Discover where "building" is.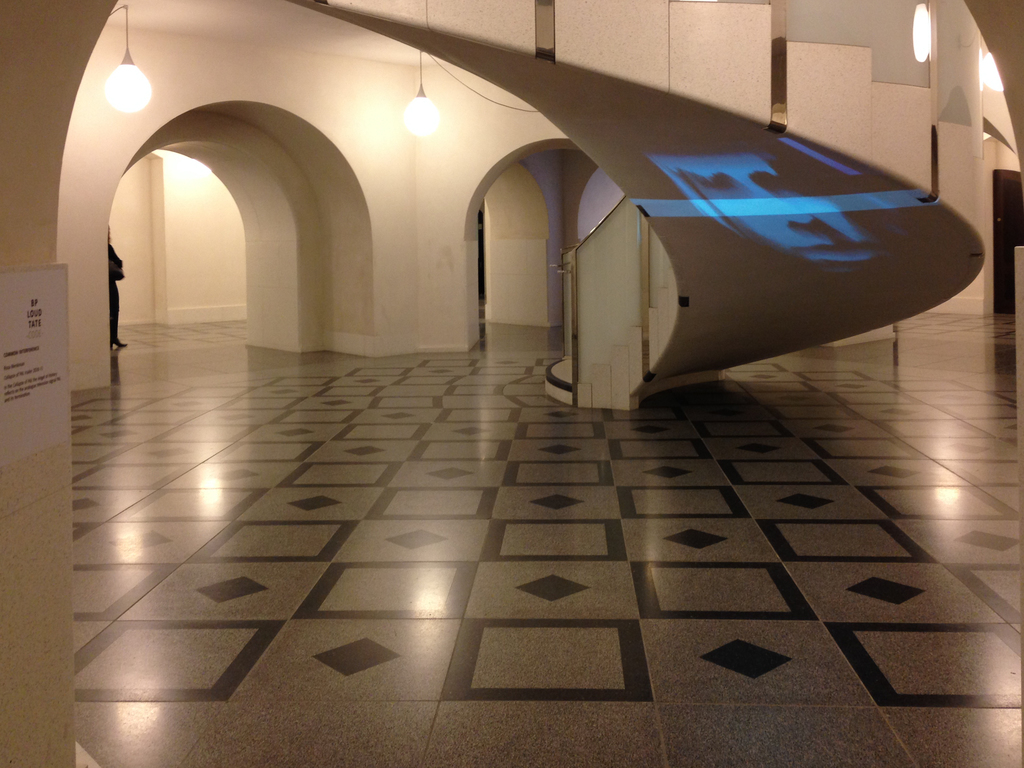
Discovered at (left=0, top=2, right=1023, bottom=765).
